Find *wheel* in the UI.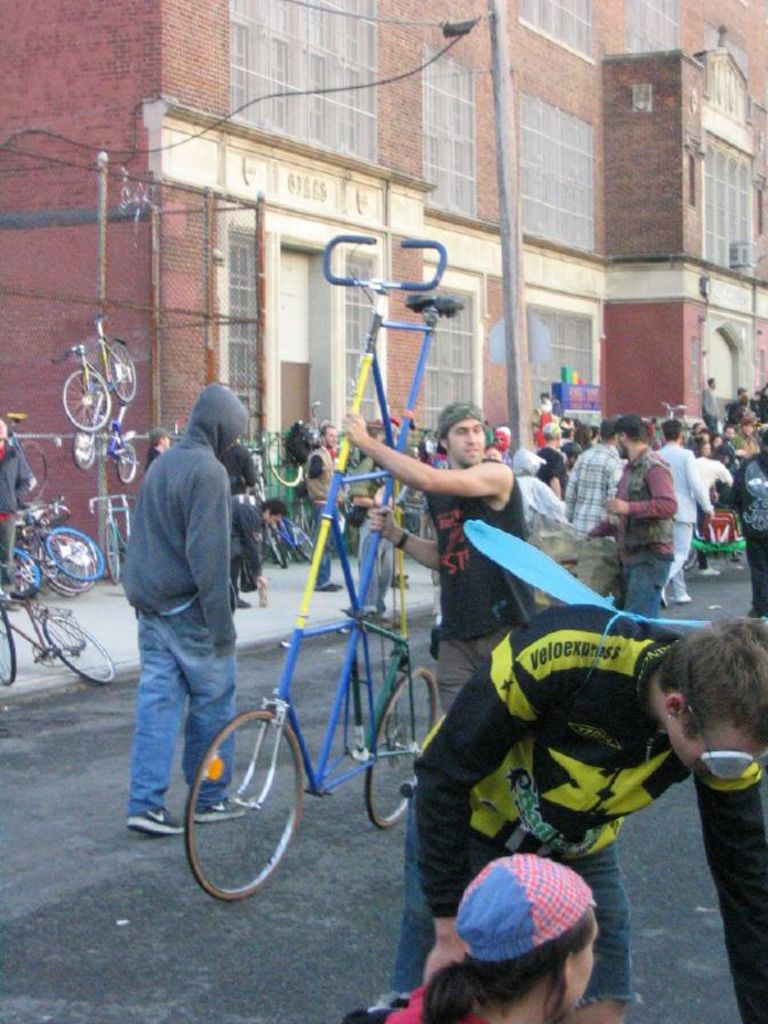
UI element at region(102, 522, 122, 584).
